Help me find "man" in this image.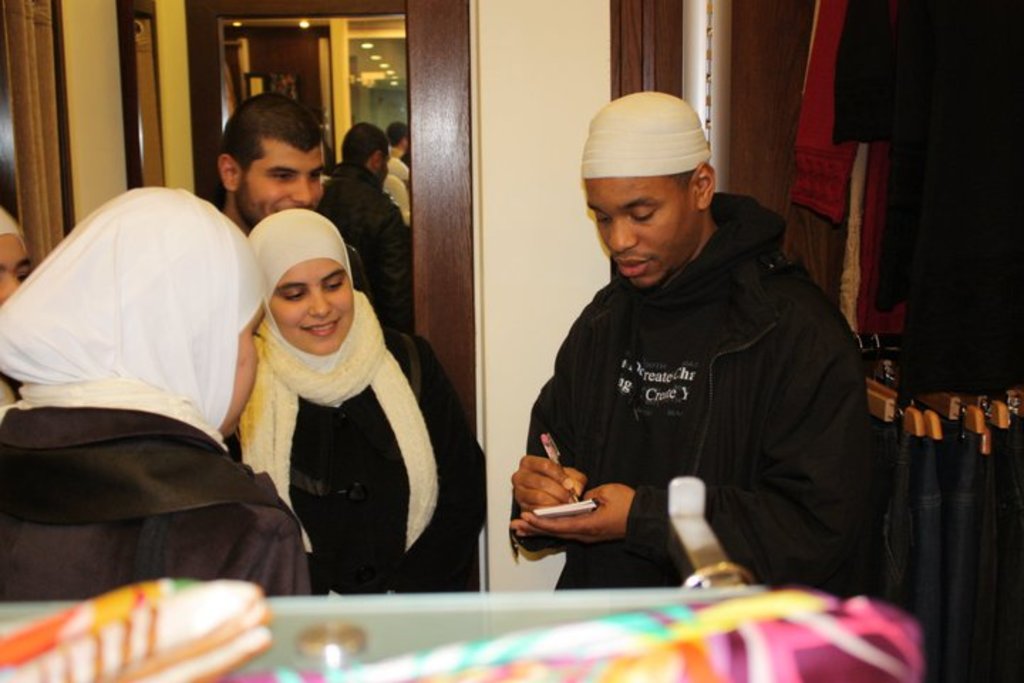
Found it: crop(313, 121, 412, 337).
